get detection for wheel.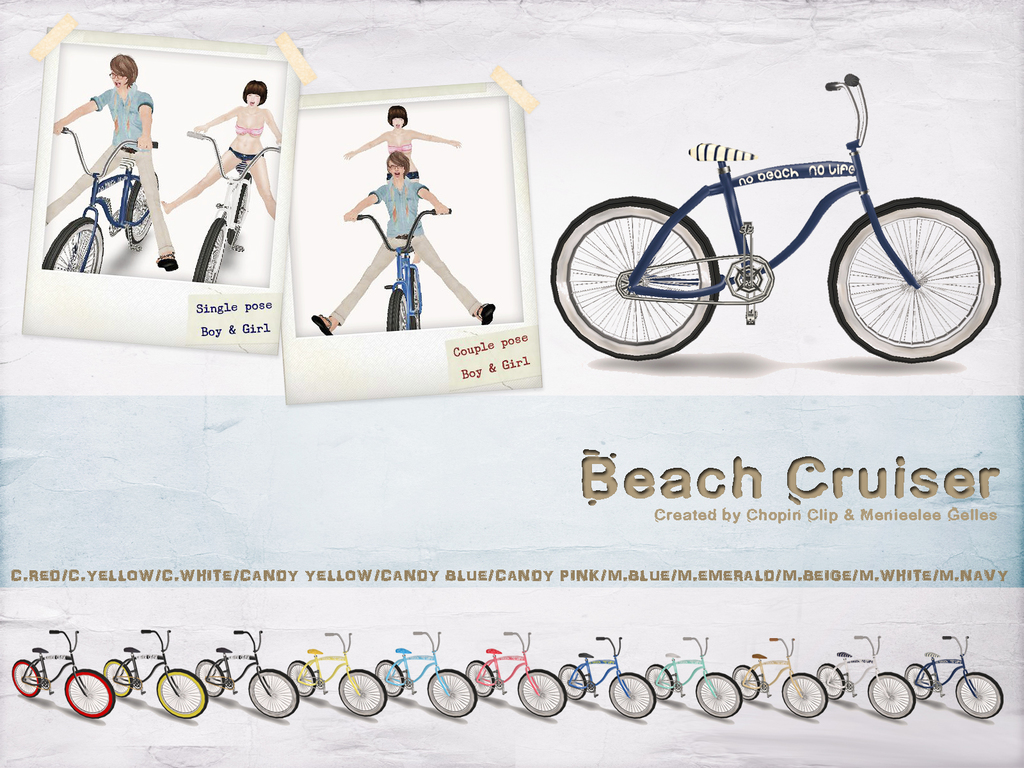
Detection: 953 672 1005 722.
